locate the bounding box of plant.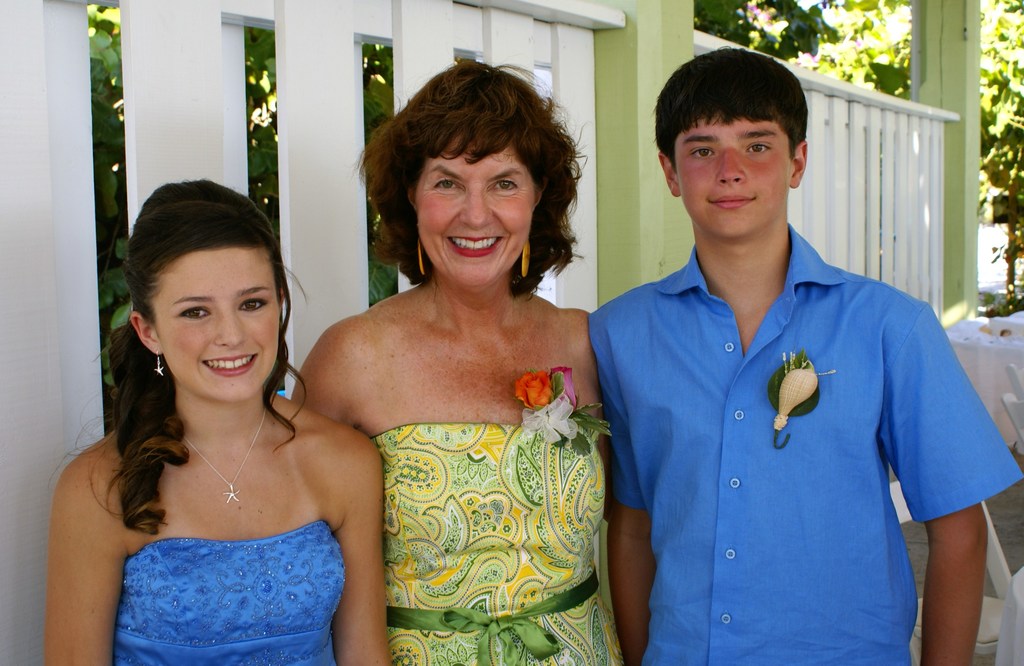
Bounding box: <region>246, 21, 279, 246</region>.
